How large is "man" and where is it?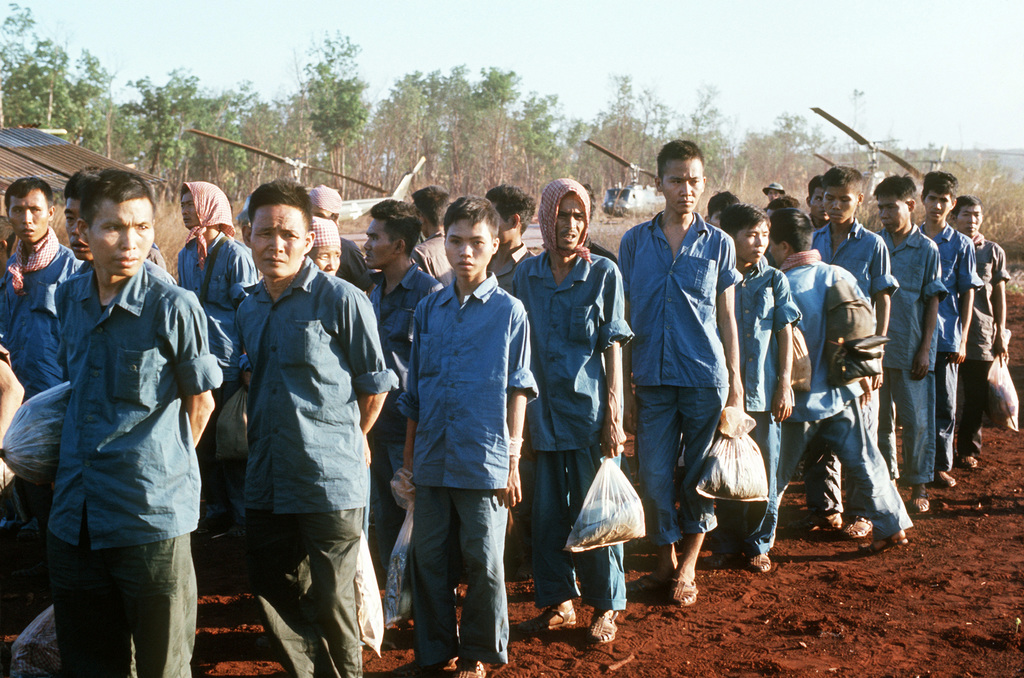
Bounding box: (228,178,399,677).
